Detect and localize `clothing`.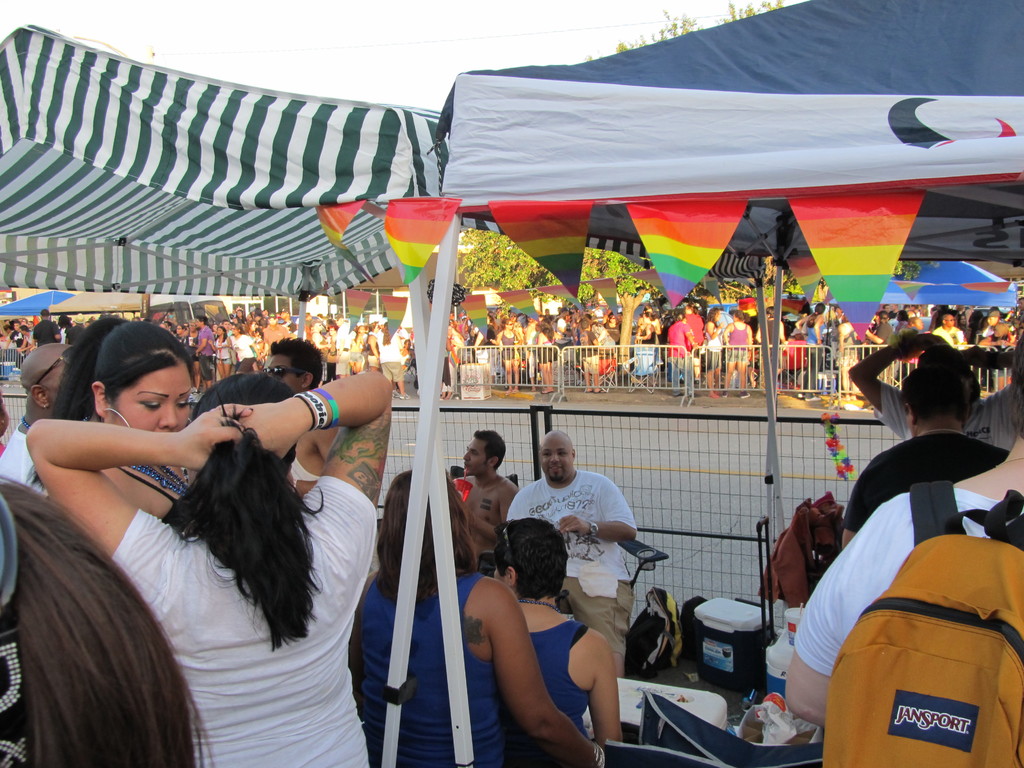
Localized at bbox=(497, 333, 518, 363).
